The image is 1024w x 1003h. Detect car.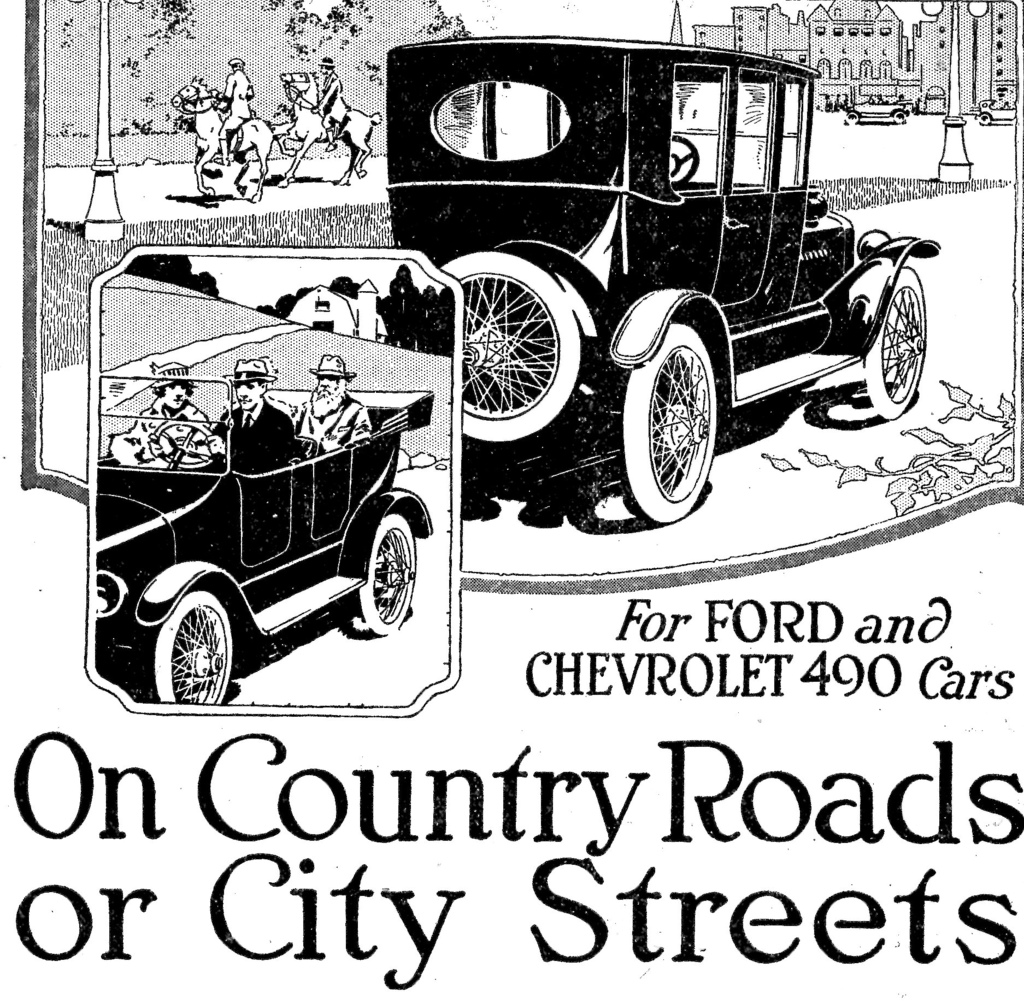
Detection: 976, 96, 1015, 124.
